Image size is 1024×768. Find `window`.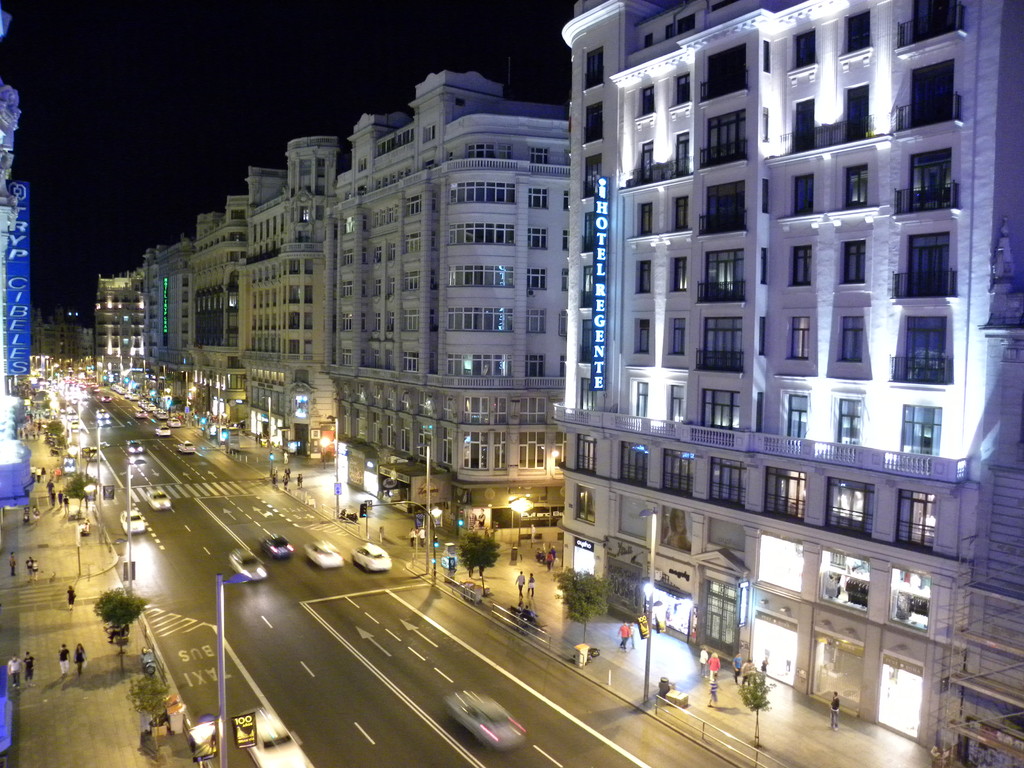
[762, 467, 801, 518].
